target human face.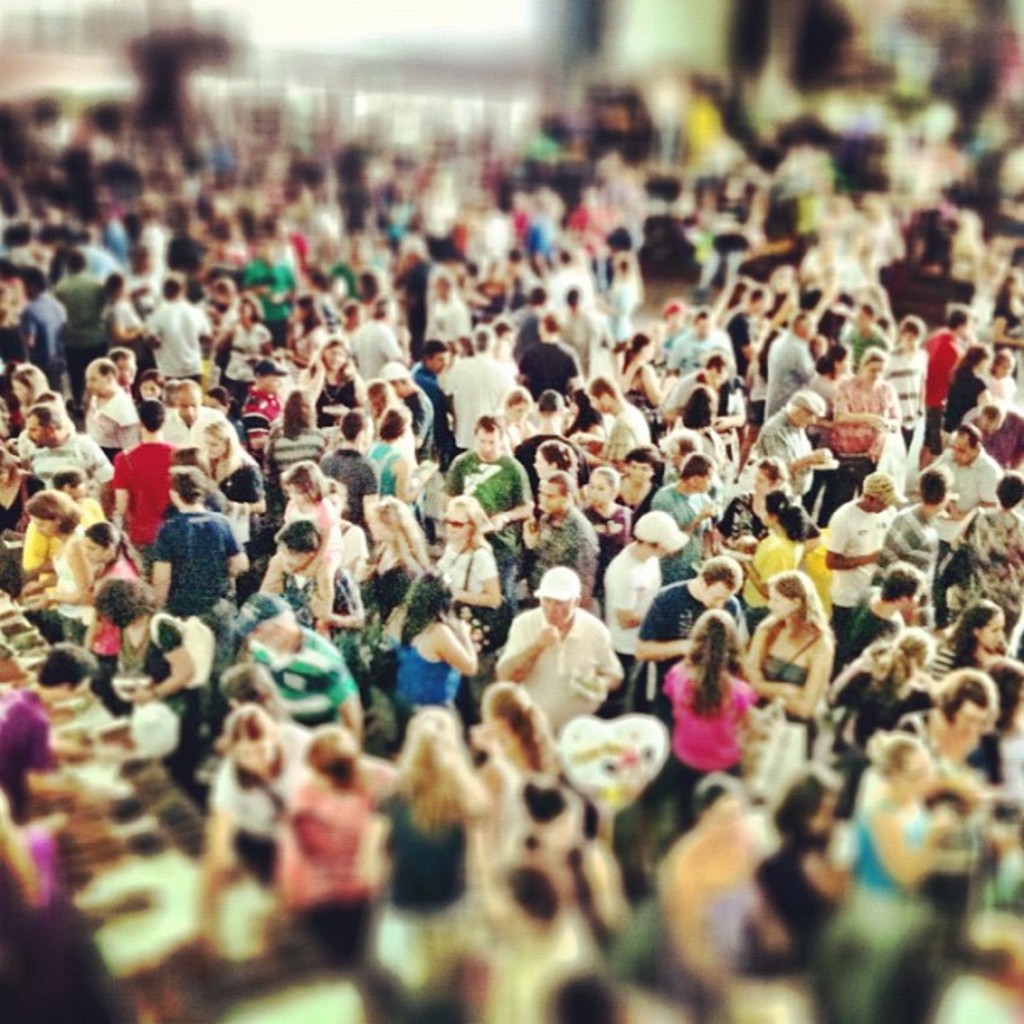
Target region: 644 338 653 358.
